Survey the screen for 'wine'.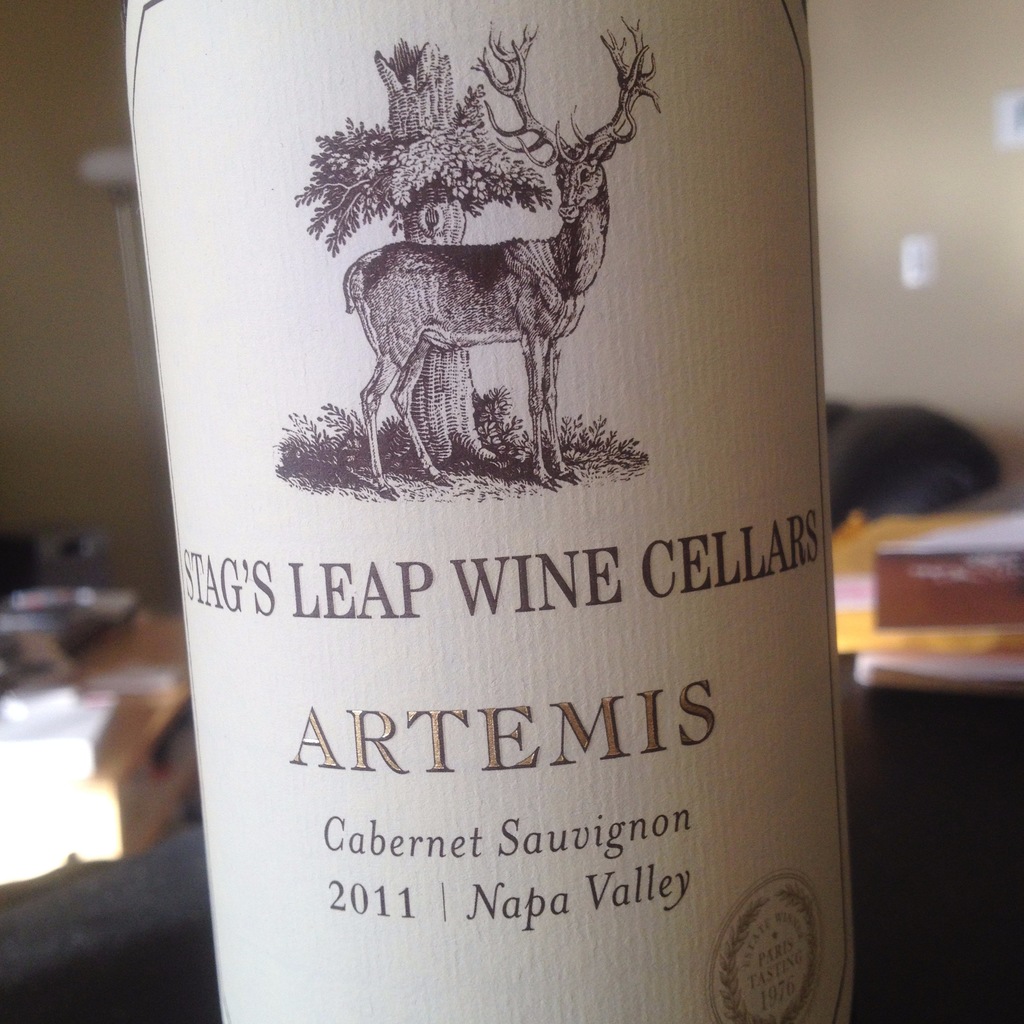
Survey found: x1=120 y1=0 x2=854 y2=1023.
